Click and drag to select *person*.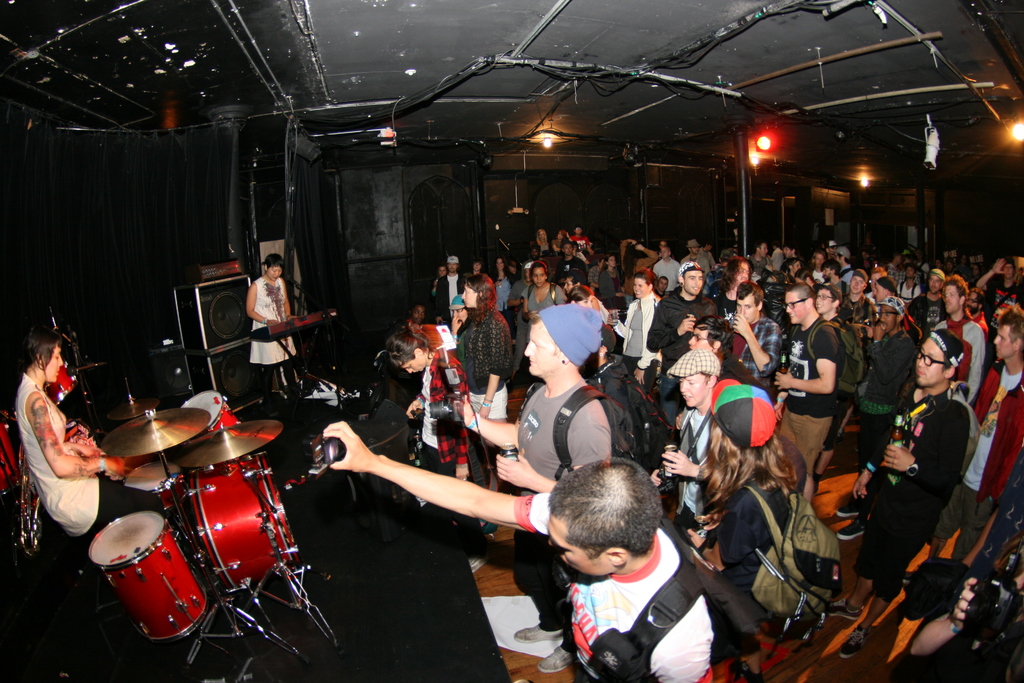
Selection: <region>980, 258, 1023, 323</region>.
